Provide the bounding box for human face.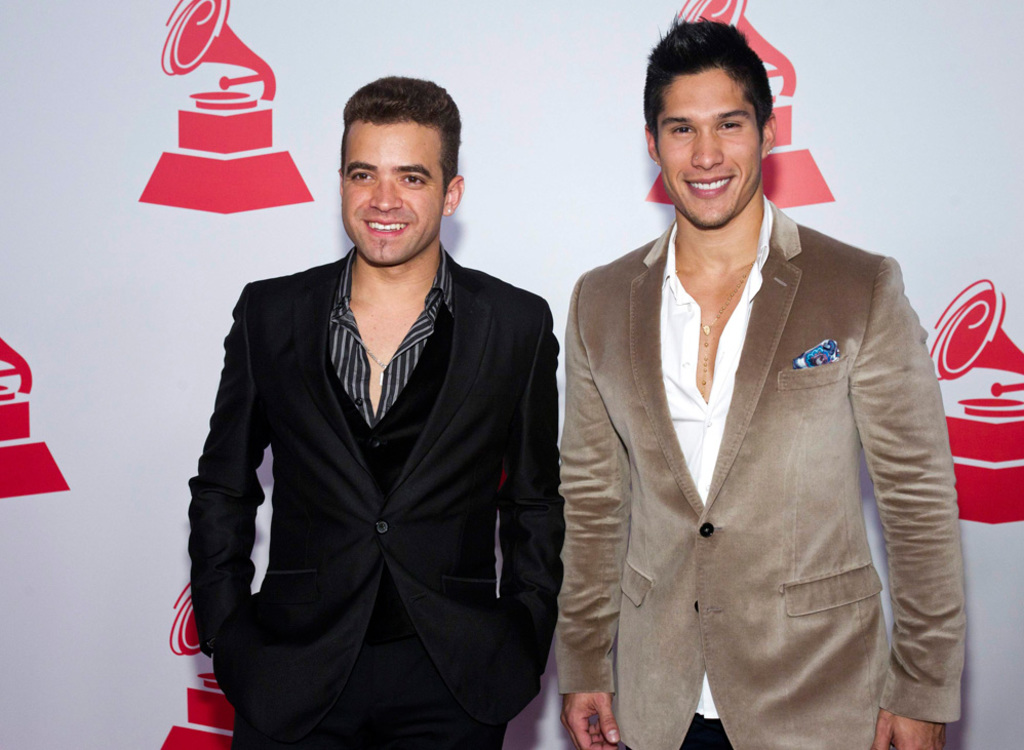
(344, 125, 441, 263).
